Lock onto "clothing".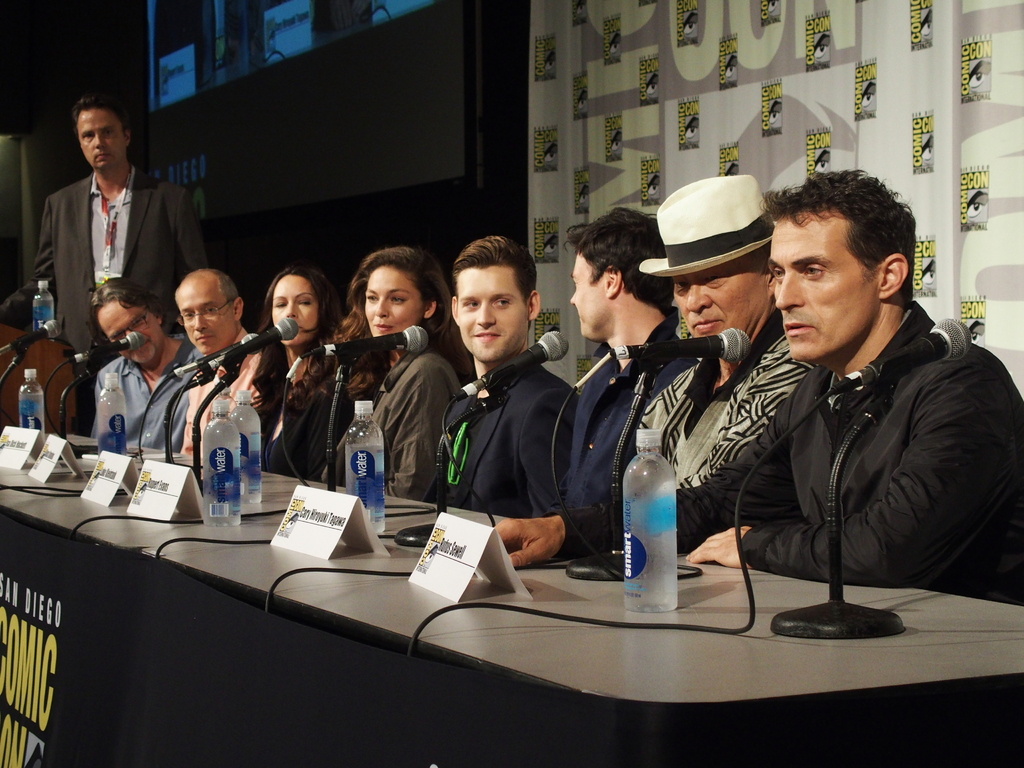
Locked: bbox(88, 335, 198, 447).
